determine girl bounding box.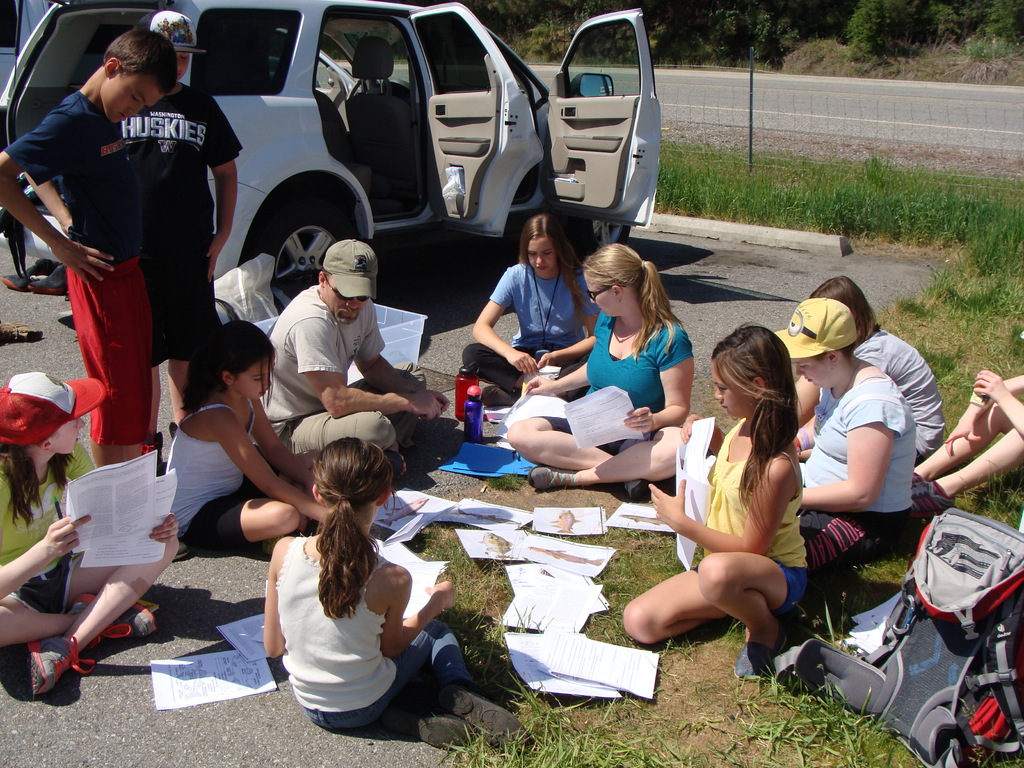
Determined: rect(627, 318, 810, 681).
